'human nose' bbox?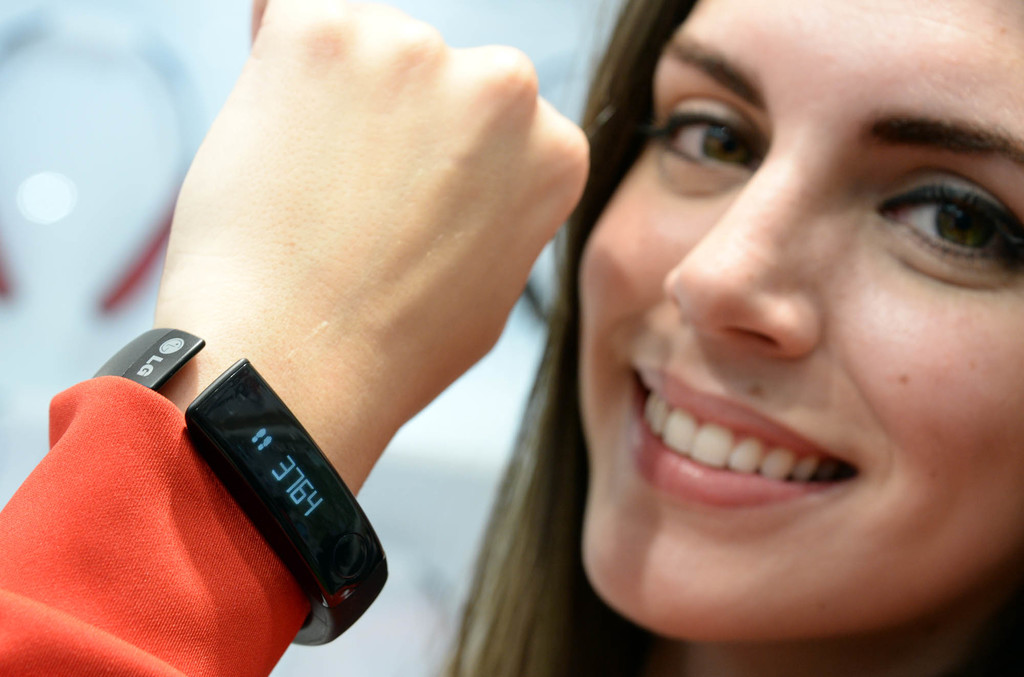
BBox(661, 137, 820, 354)
